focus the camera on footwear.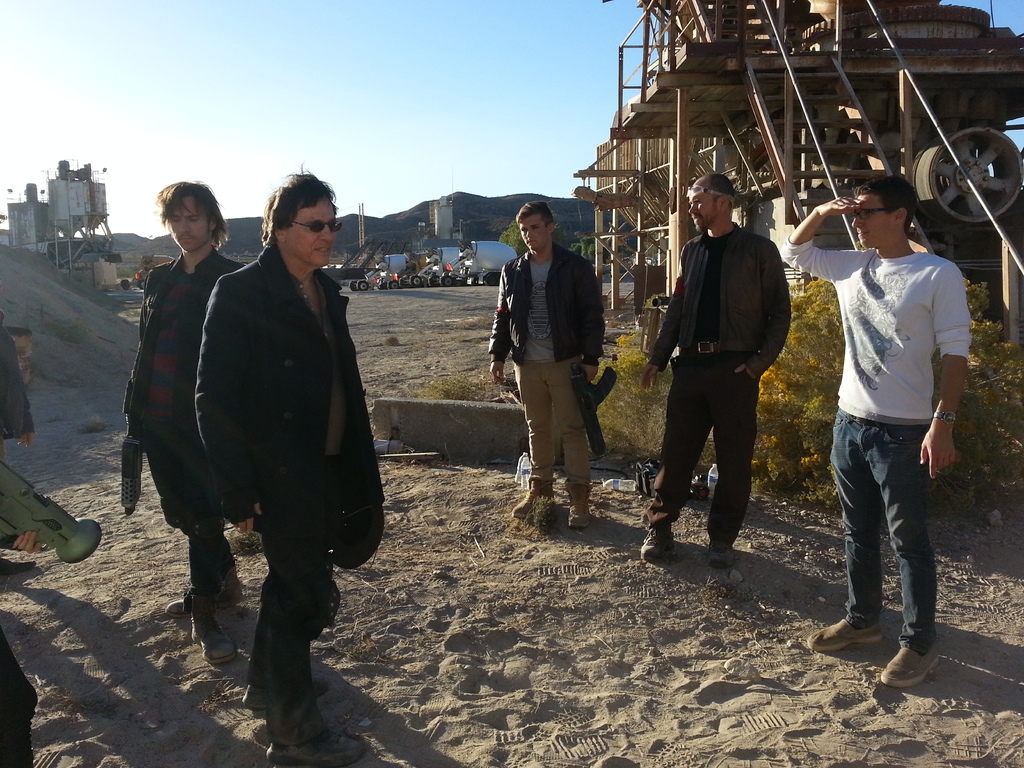
Focus region: {"left": 166, "top": 565, "right": 245, "bottom": 620}.
